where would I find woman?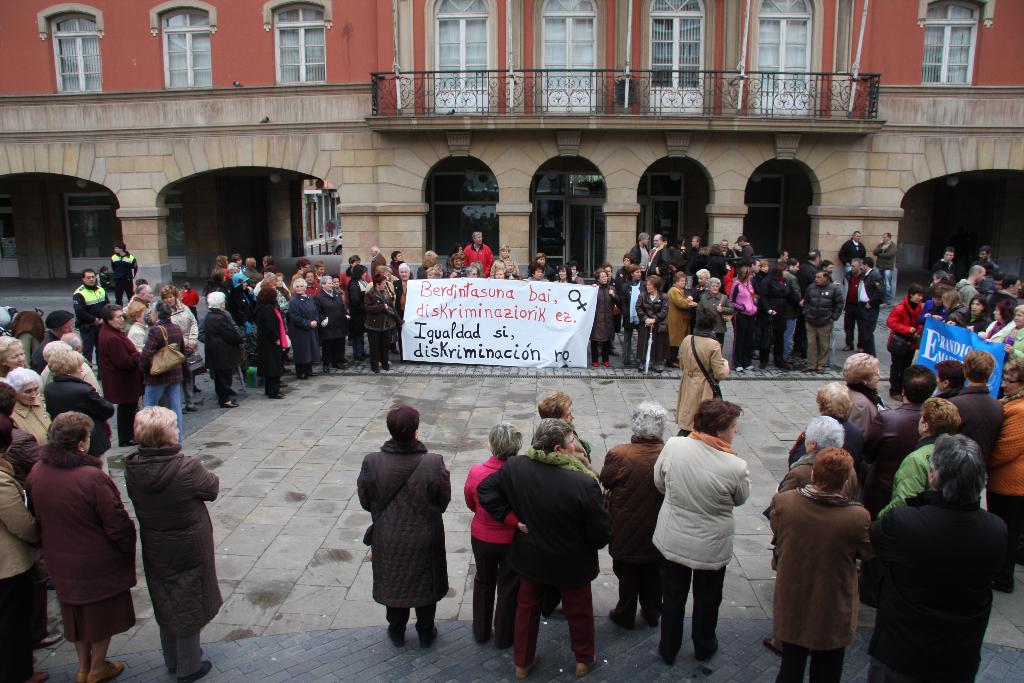
At bbox(0, 381, 63, 648).
